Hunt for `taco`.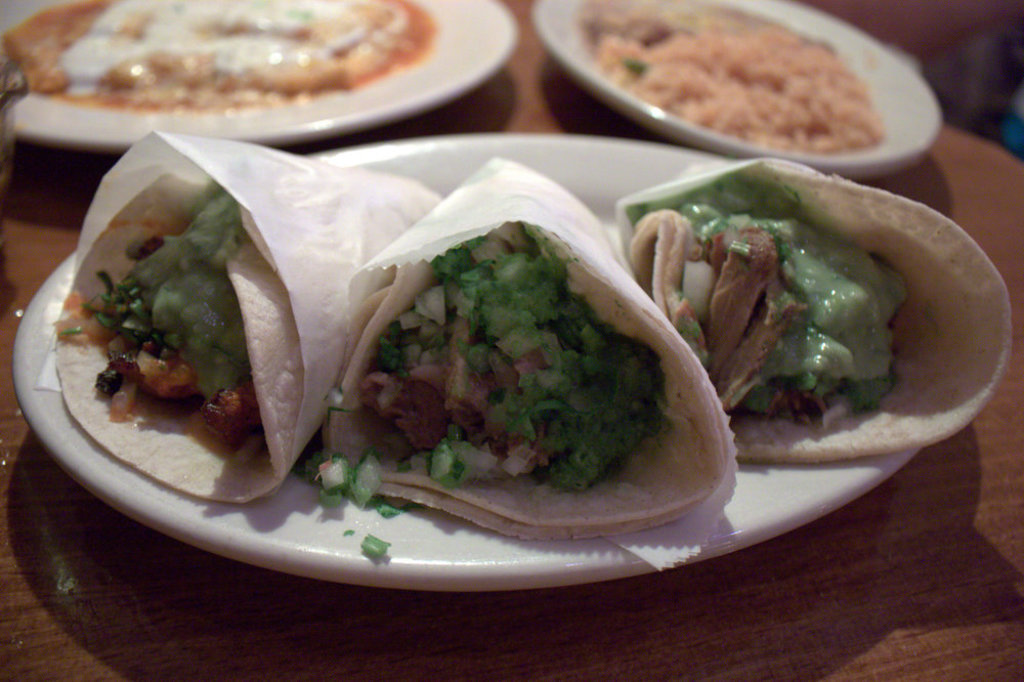
Hunted down at {"x1": 329, "y1": 196, "x2": 739, "y2": 534}.
